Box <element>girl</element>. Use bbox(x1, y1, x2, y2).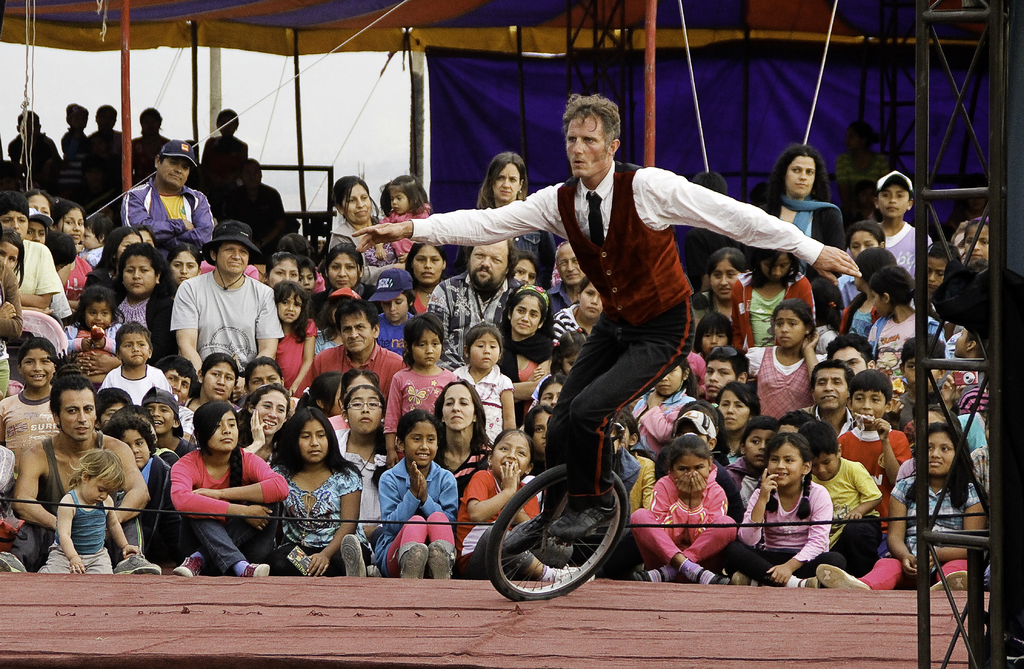
bbox(336, 382, 403, 533).
